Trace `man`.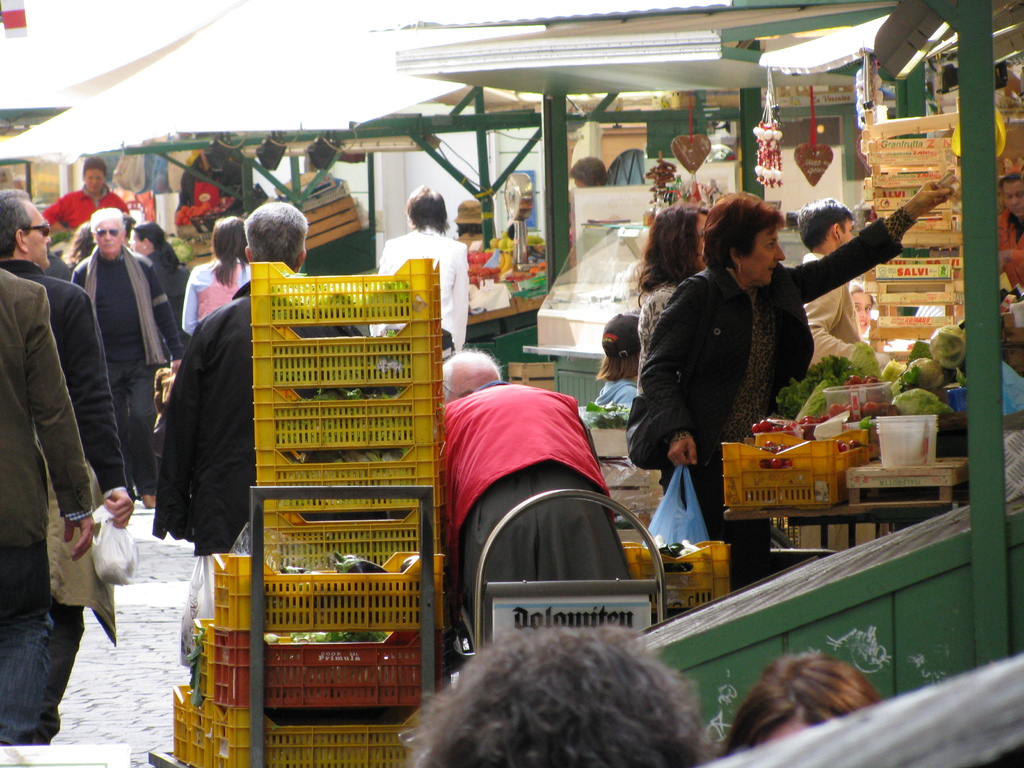
Traced to bbox(800, 198, 892, 369).
